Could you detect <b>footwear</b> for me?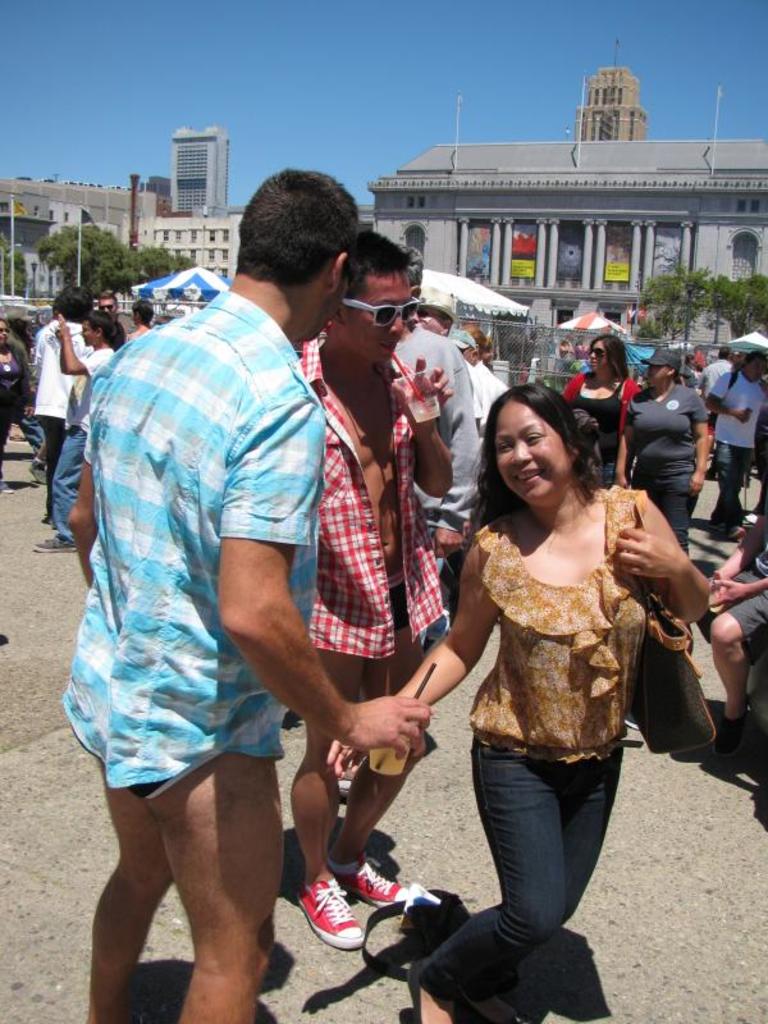
Detection result: [404,959,453,1023].
